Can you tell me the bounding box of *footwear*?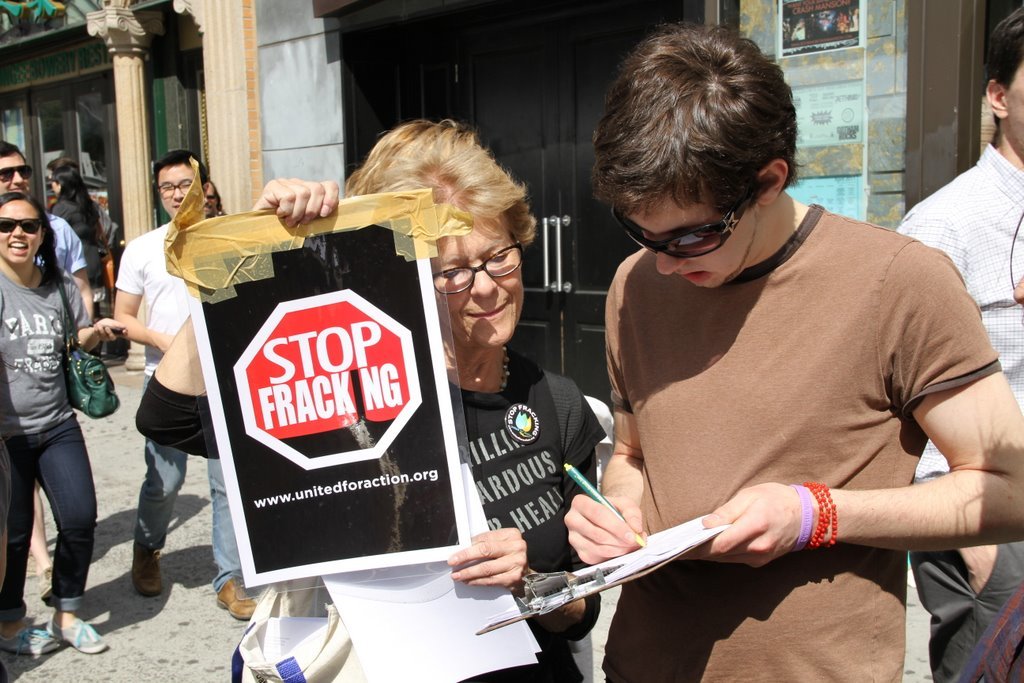
(213, 577, 254, 618).
